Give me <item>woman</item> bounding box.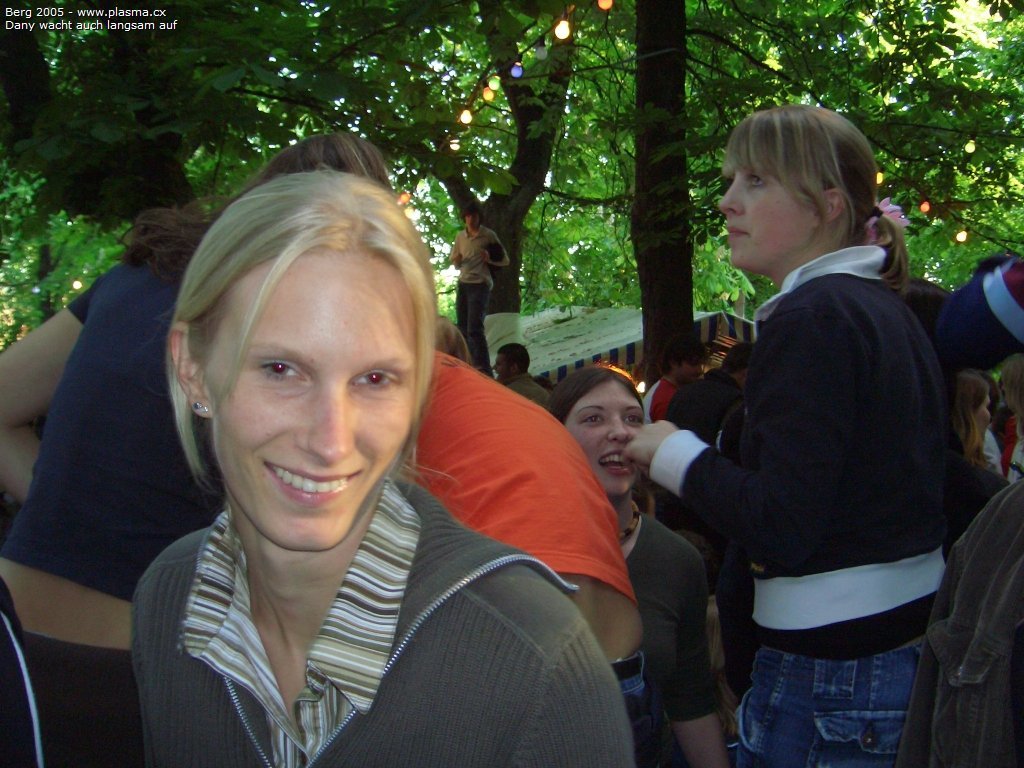
631,109,979,767.
